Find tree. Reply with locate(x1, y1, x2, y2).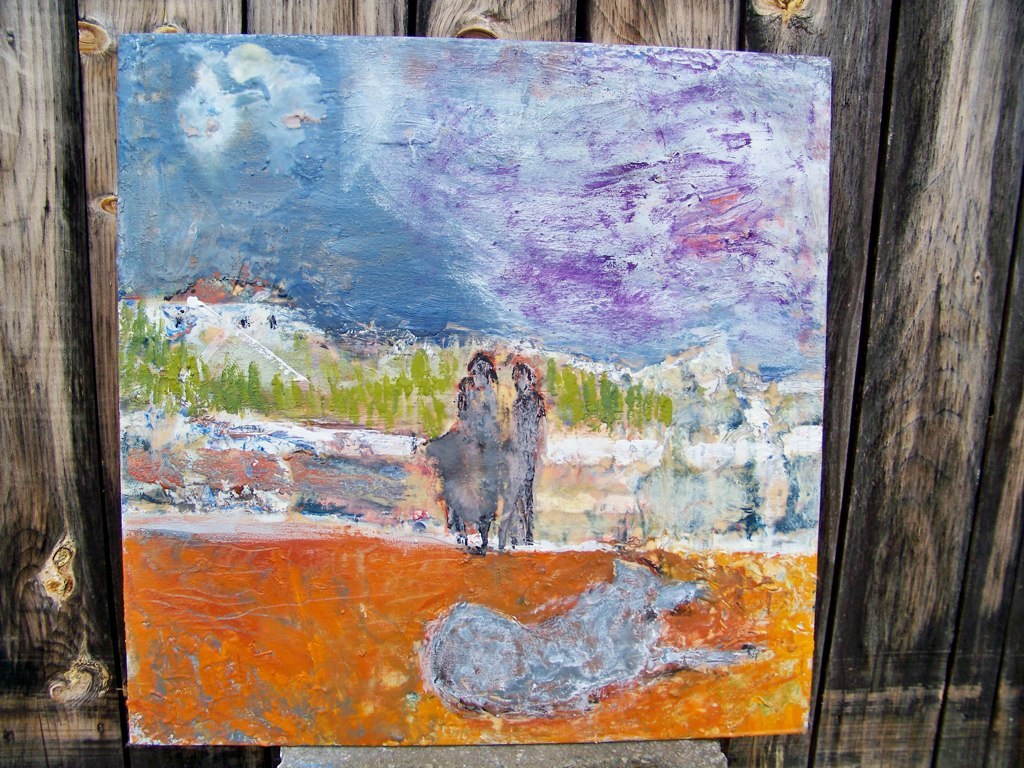
locate(330, 374, 390, 432).
